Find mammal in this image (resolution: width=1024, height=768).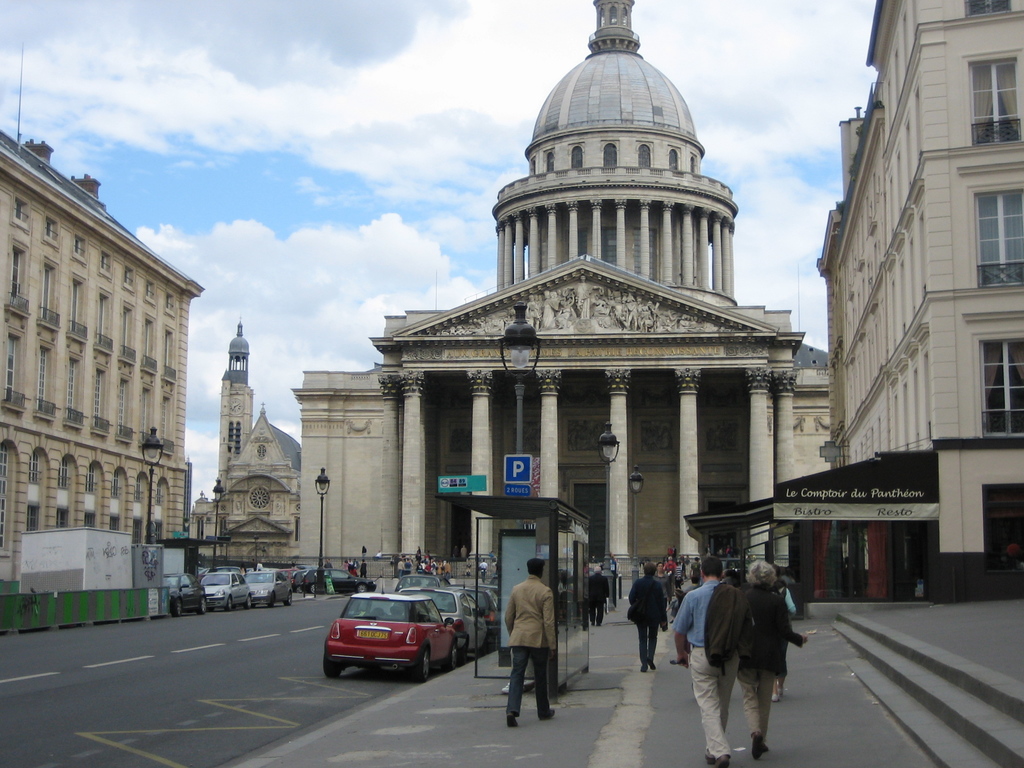
locate(452, 545, 460, 556).
